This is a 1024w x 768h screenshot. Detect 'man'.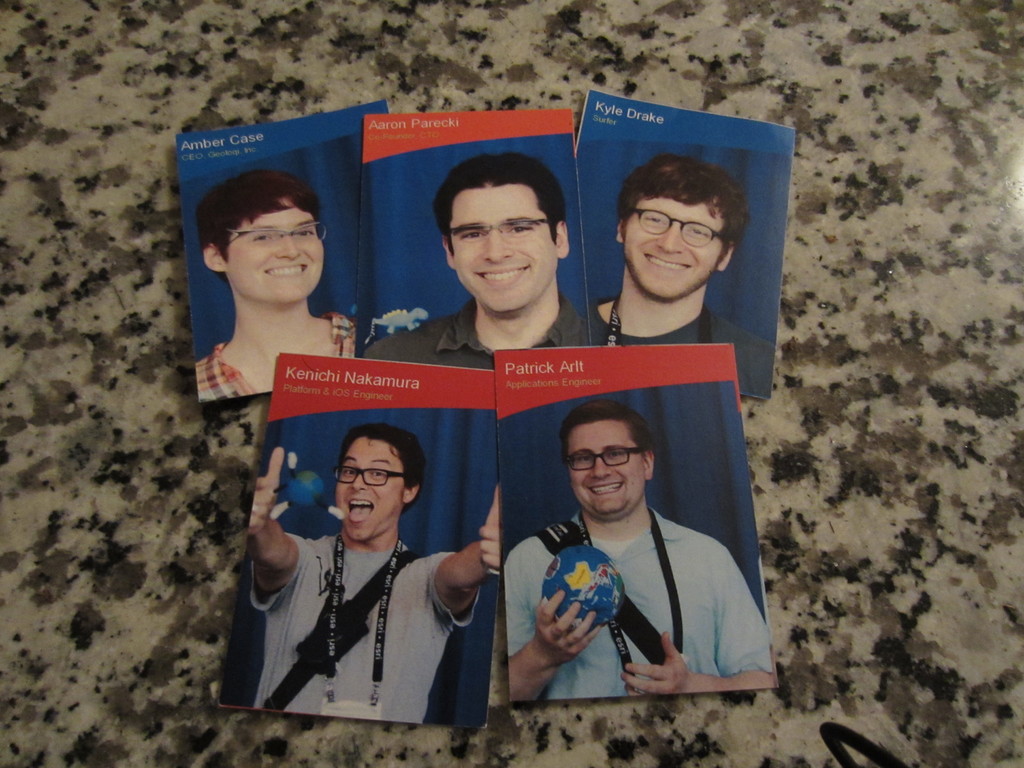
499,401,764,707.
